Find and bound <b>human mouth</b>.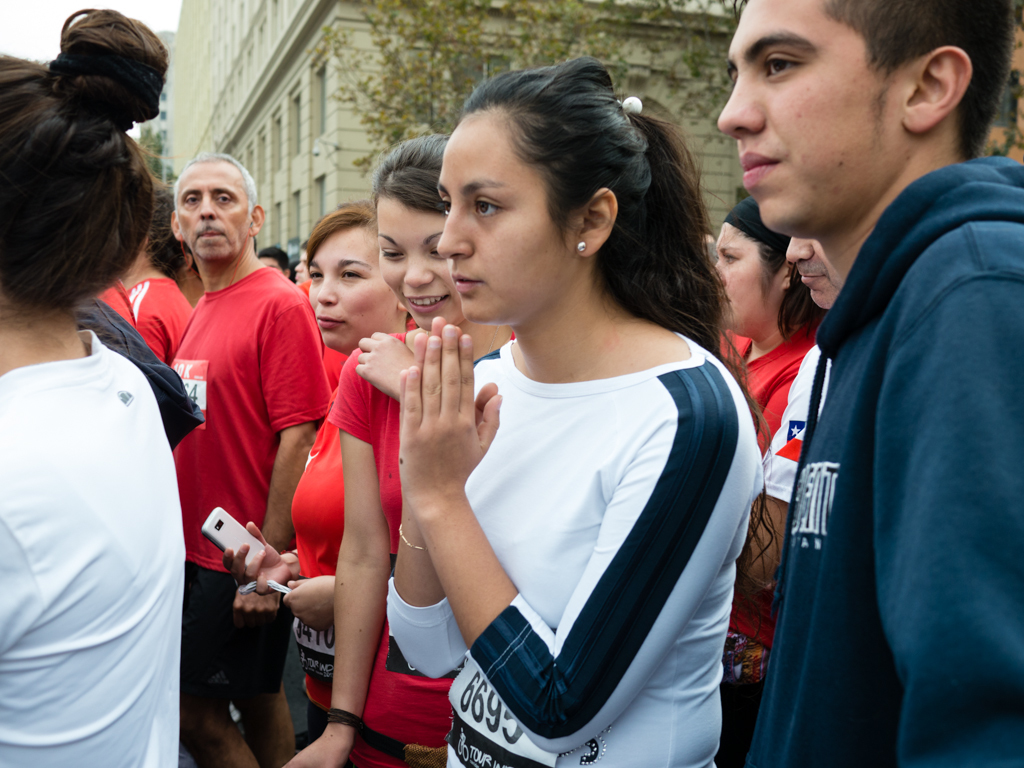
Bound: crop(312, 313, 346, 330).
